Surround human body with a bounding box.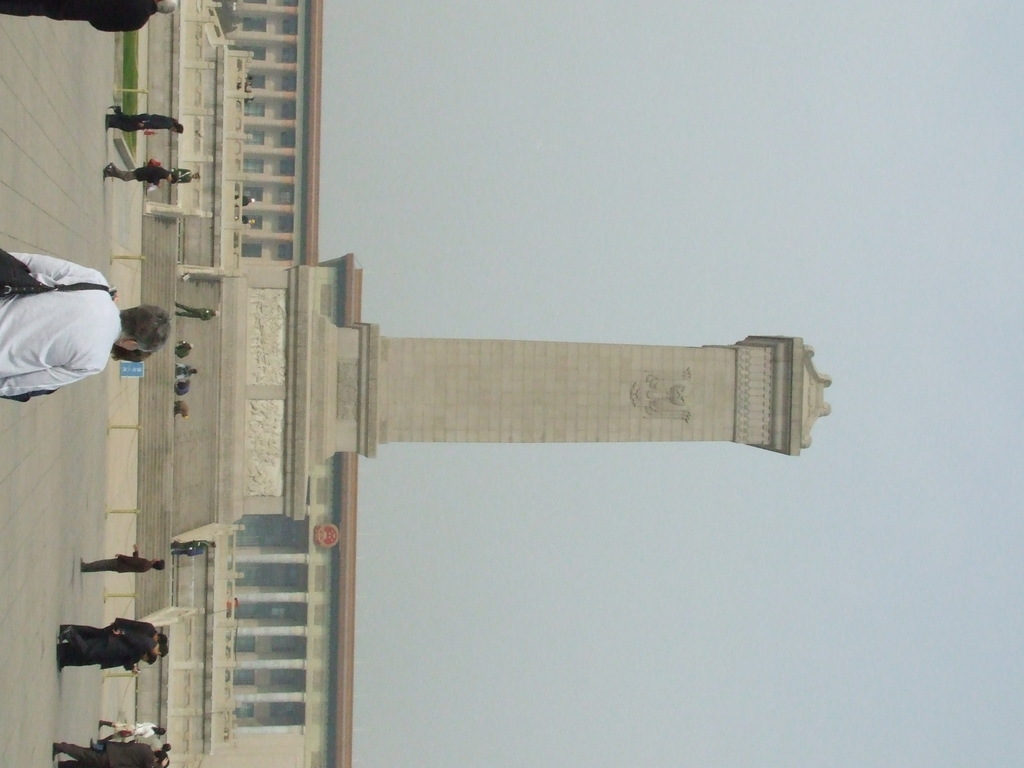
{"left": 104, "top": 102, "right": 193, "bottom": 138}.
